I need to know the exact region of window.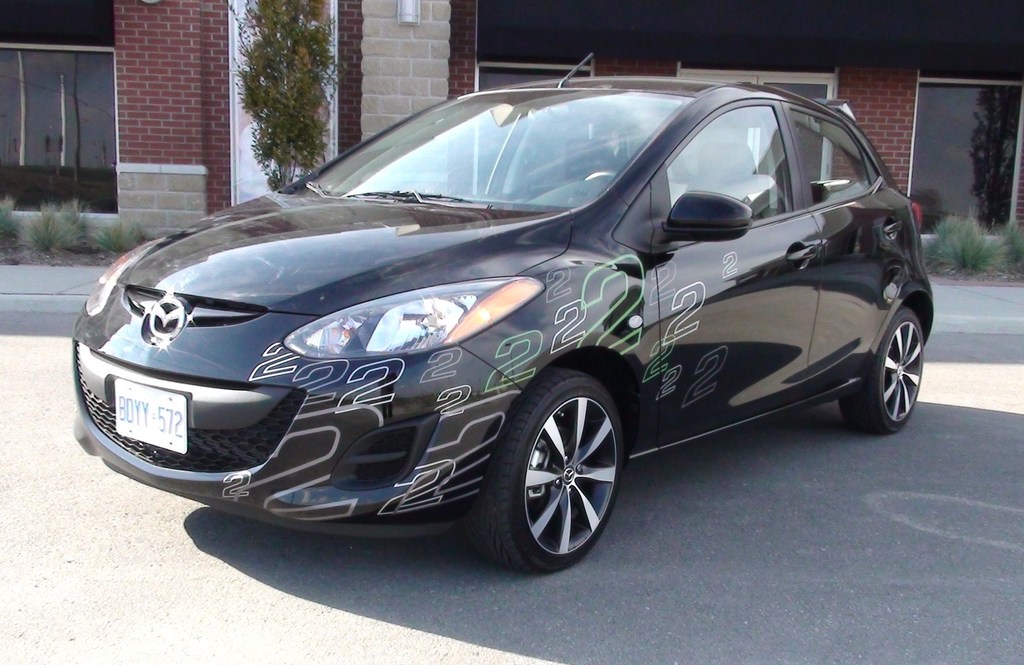
Region: (681, 66, 831, 184).
